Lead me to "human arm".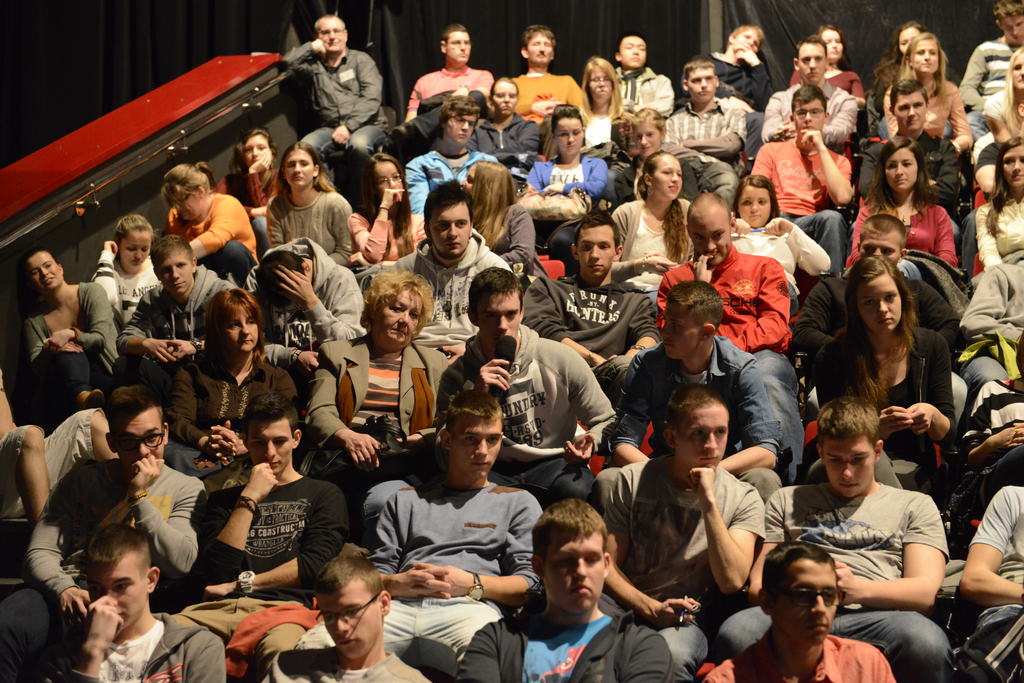
Lead to <bbox>175, 622, 228, 682</bbox>.
